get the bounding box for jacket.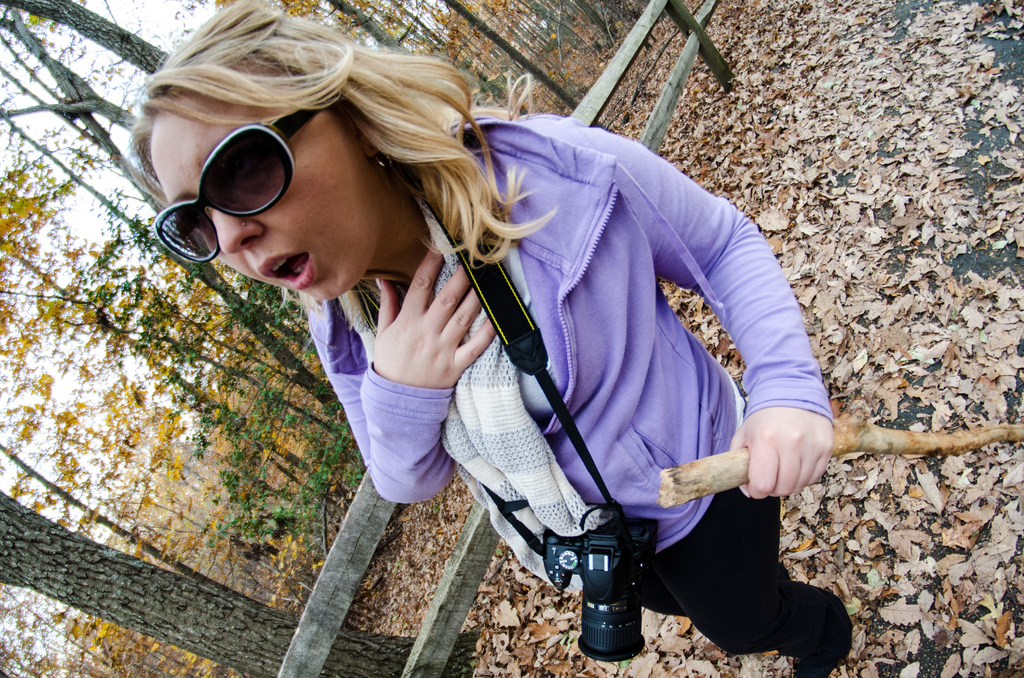
x1=296, y1=110, x2=885, y2=609.
